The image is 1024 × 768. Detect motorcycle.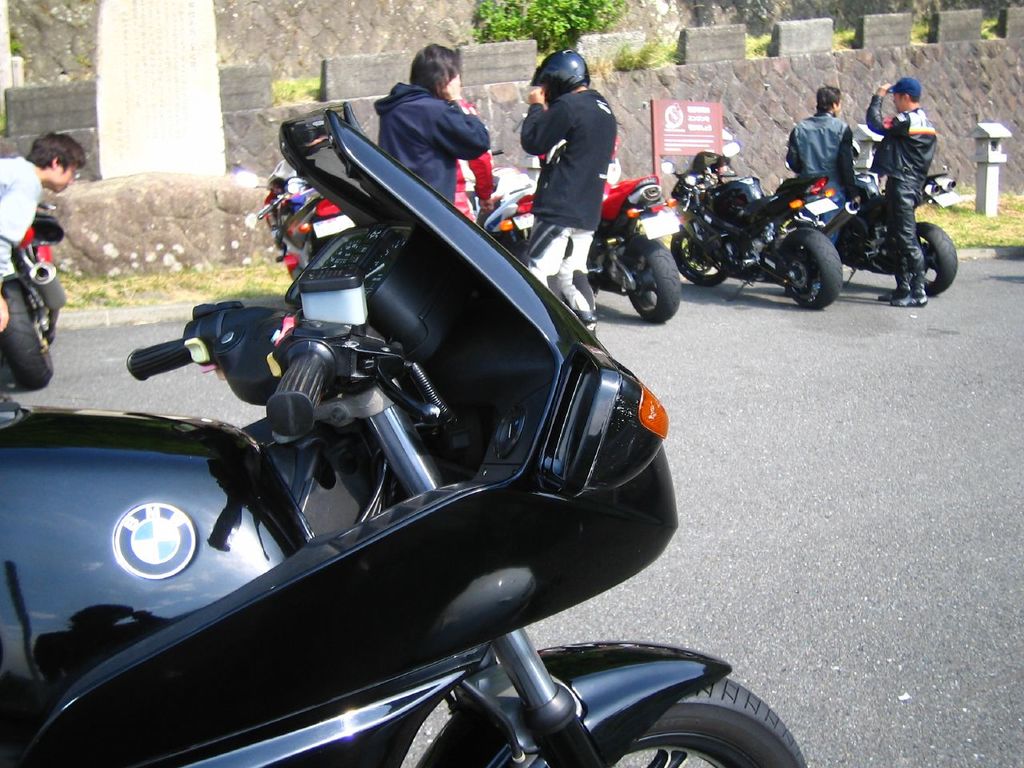
Detection: <region>589, 142, 686, 328</region>.
